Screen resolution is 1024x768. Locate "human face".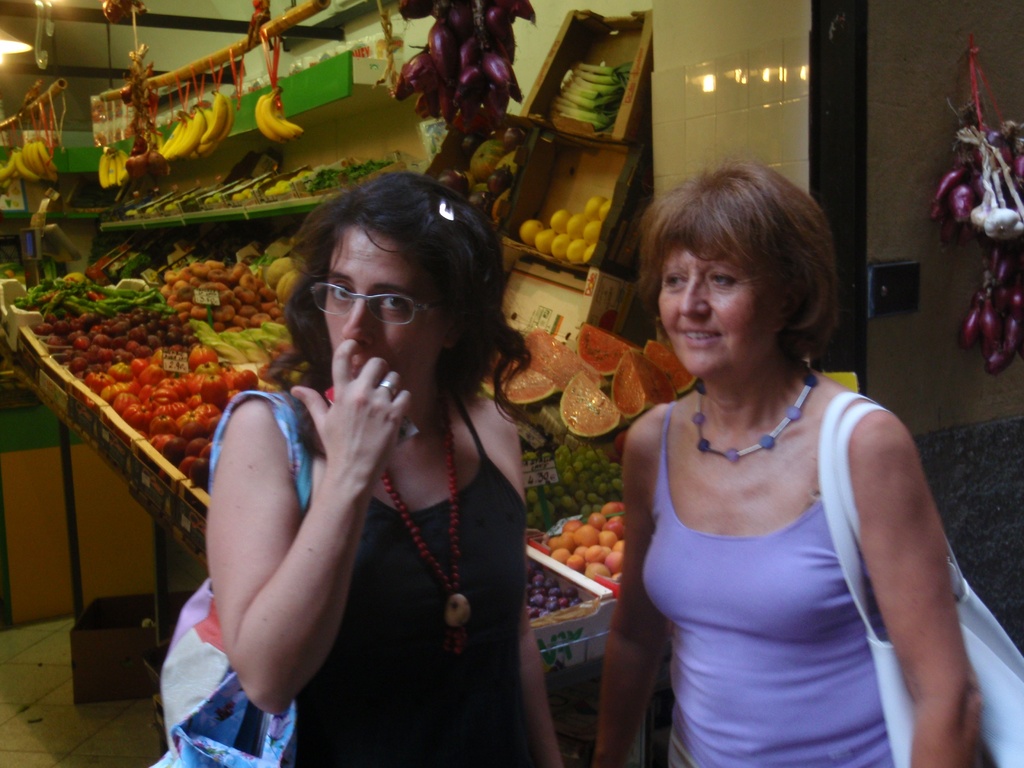
locate(322, 227, 460, 381).
